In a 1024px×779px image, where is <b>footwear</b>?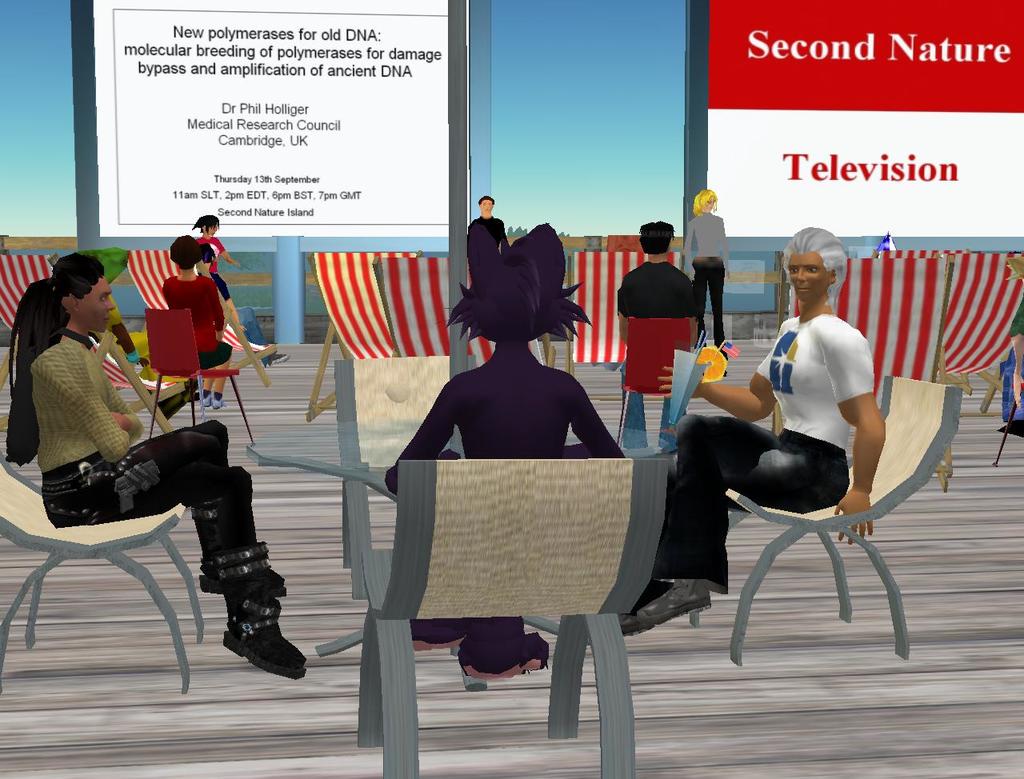
region(617, 612, 659, 641).
